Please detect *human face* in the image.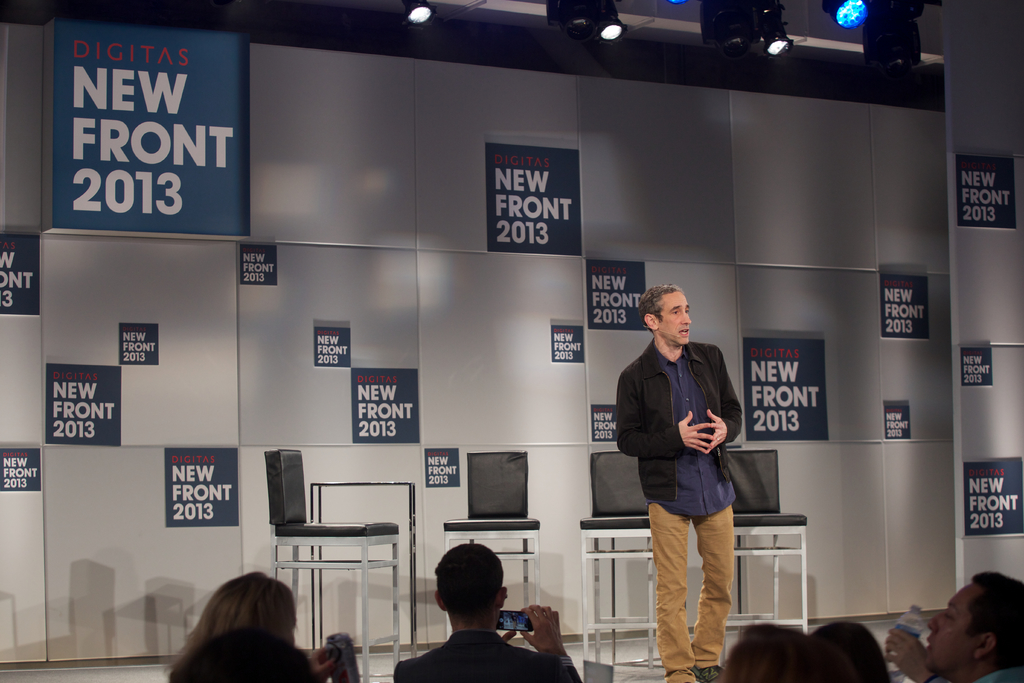
<bbox>906, 609, 984, 666</bbox>.
